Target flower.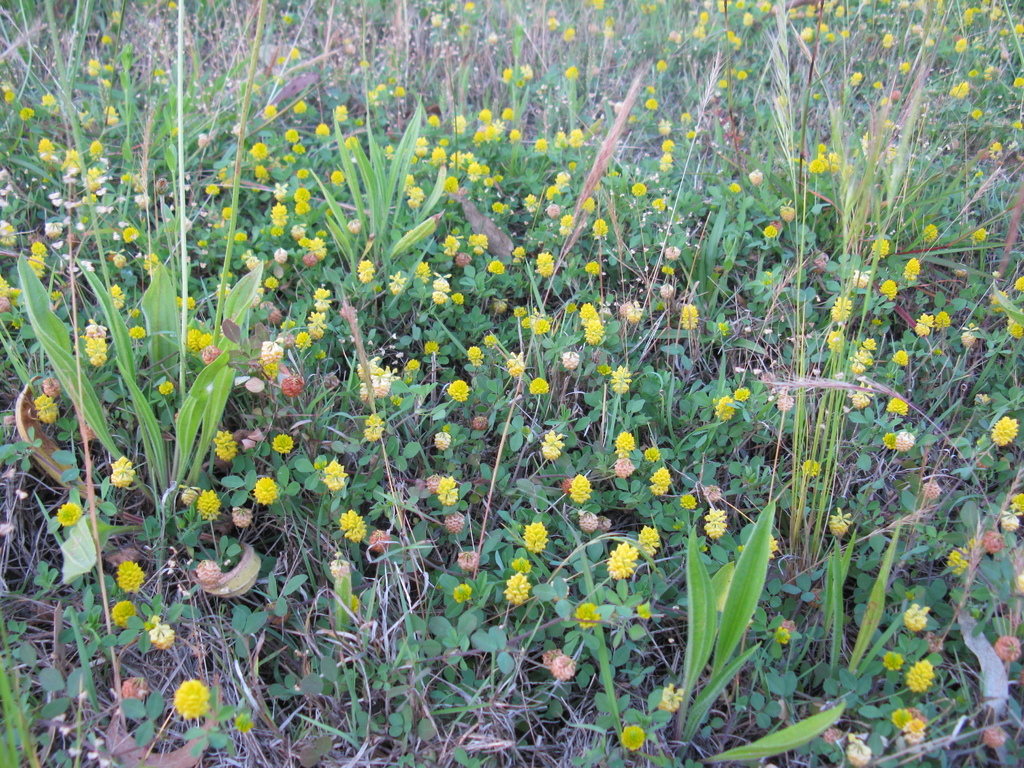
Target region: left=568, top=476, right=589, bottom=503.
